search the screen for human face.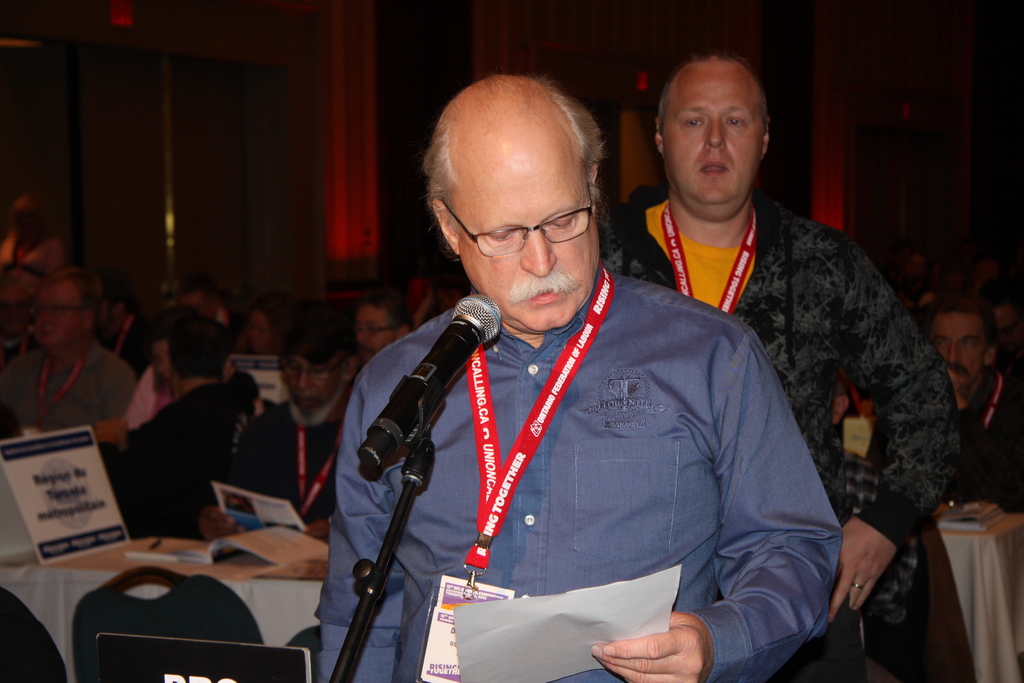
Found at locate(29, 284, 85, 343).
